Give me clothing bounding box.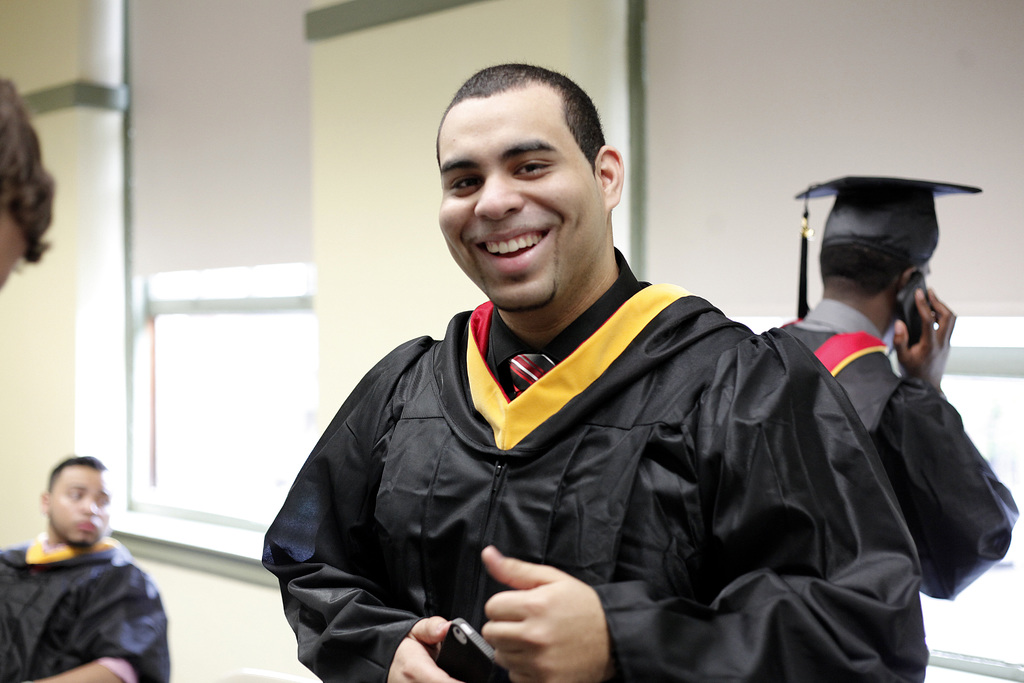
[x1=1, y1=511, x2=177, y2=682].
